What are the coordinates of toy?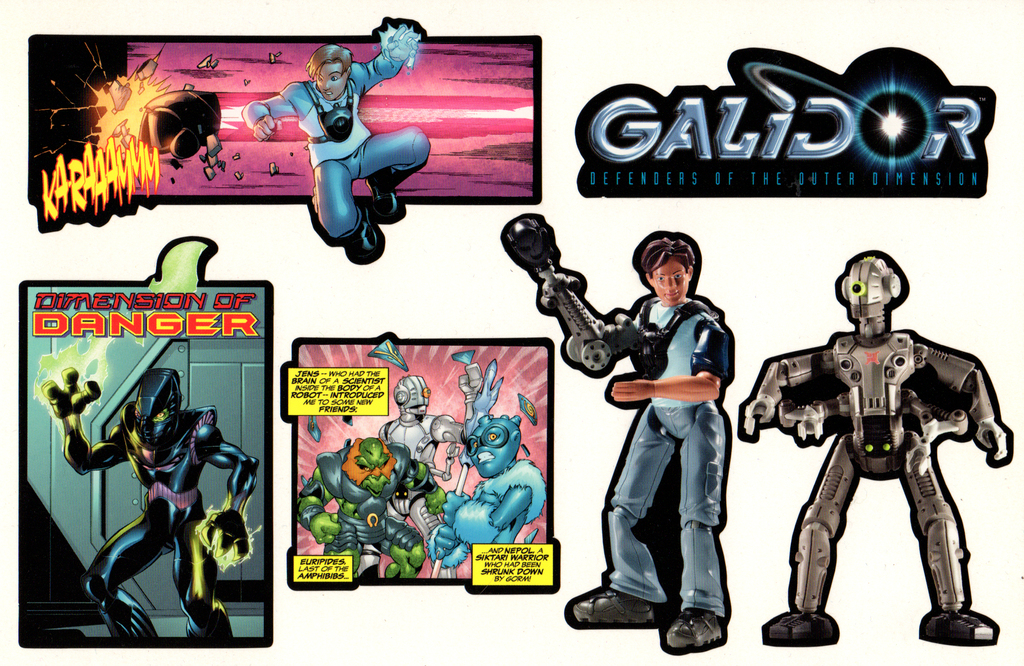
detection(371, 338, 407, 371).
